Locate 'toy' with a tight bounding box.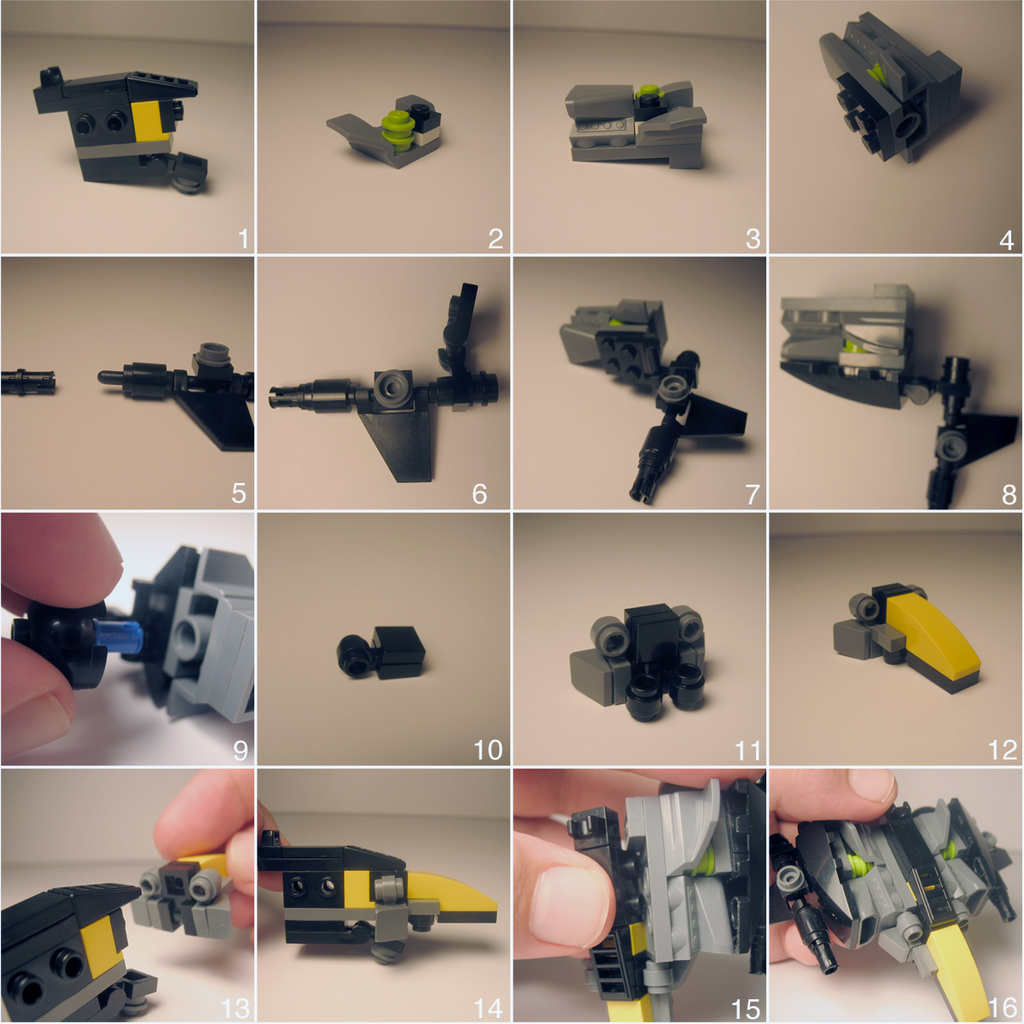
777, 280, 1021, 511.
